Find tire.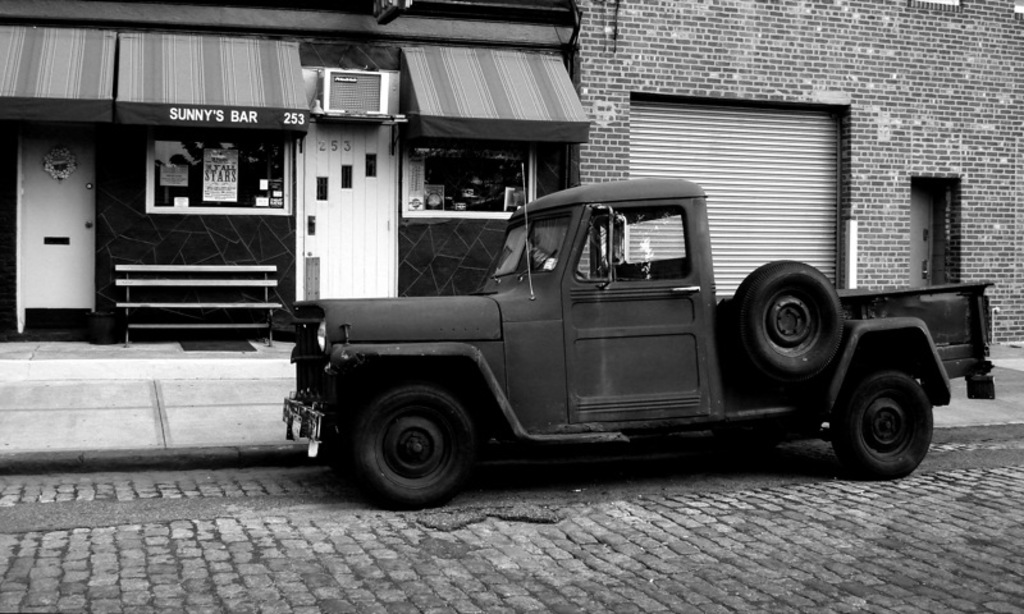
box=[357, 380, 490, 512].
